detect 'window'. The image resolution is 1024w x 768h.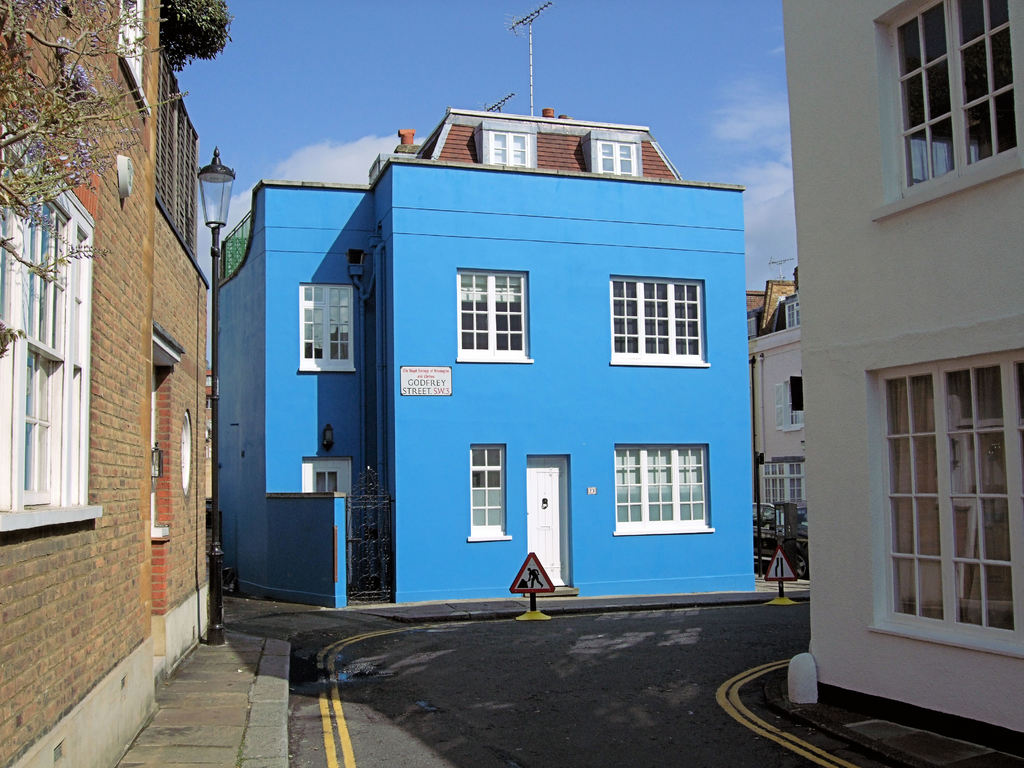
crop(461, 442, 522, 537).
